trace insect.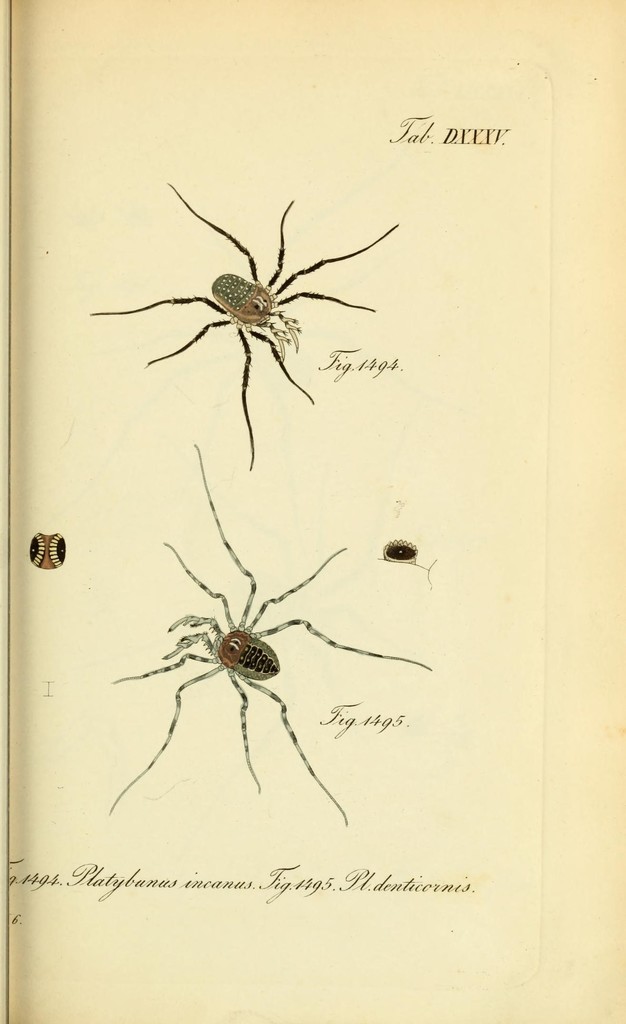
Traced to {"left": 90, "top": 183, "right": 397, "bottom": 470}.
